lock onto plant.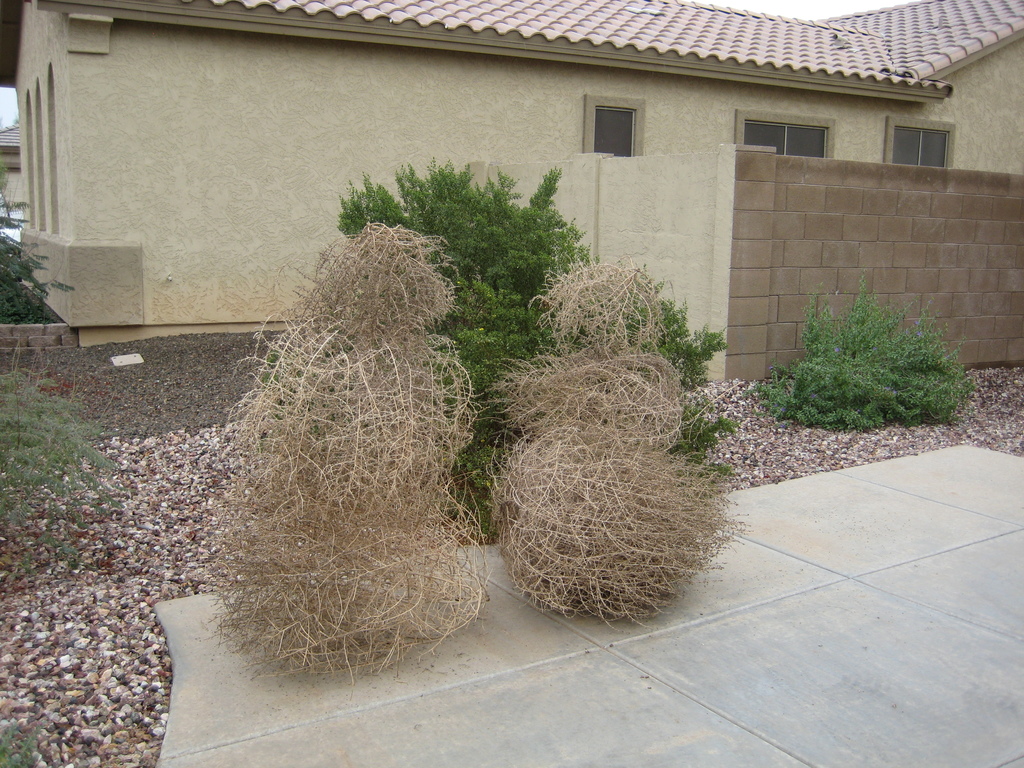
Locked: locate(0, 347, 127, 582).
